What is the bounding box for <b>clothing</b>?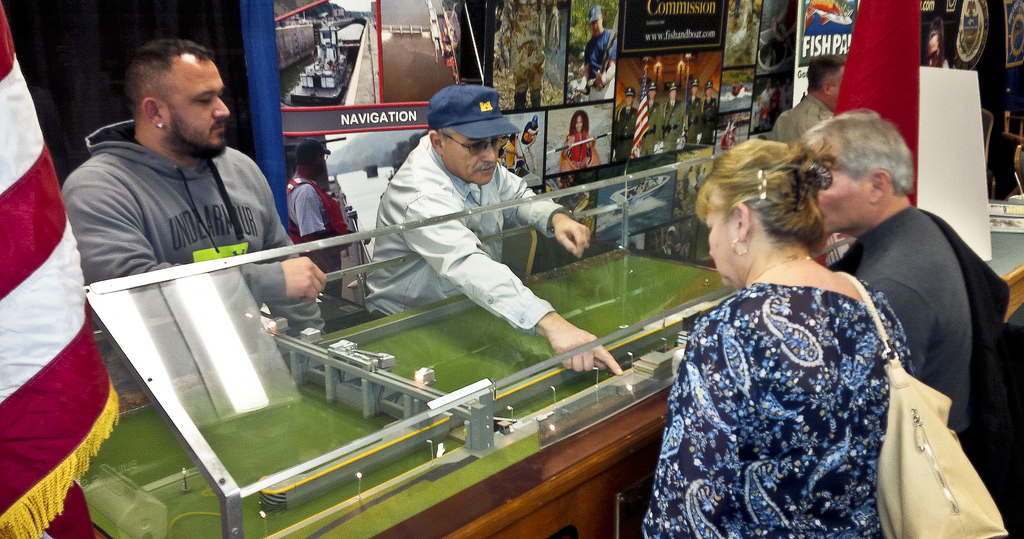
locate(559, 130, 595, 171).
